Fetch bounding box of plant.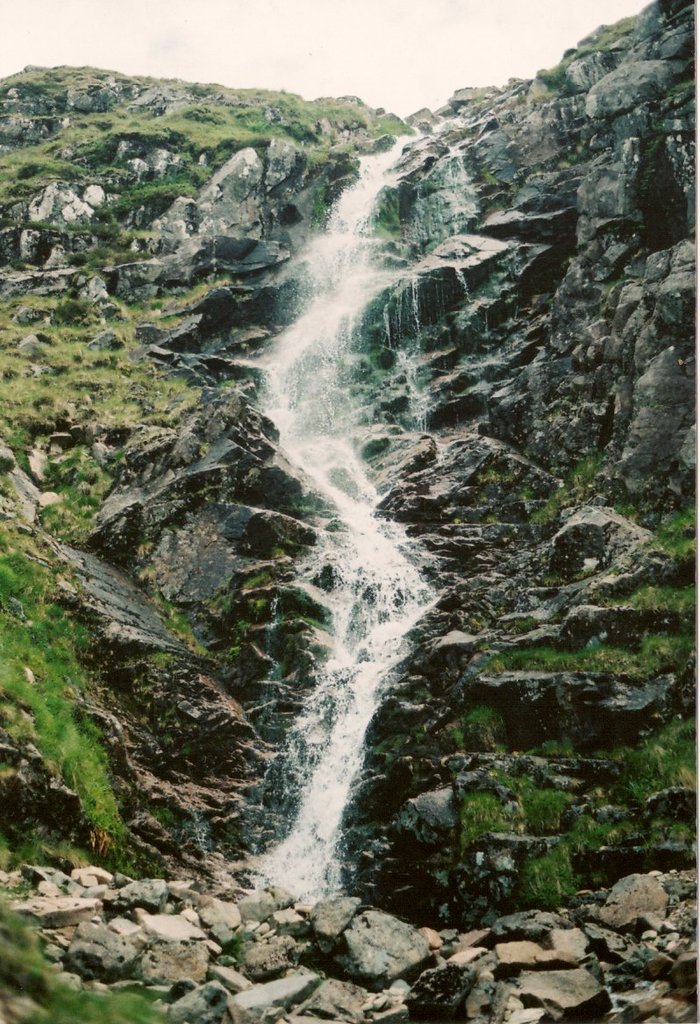
Bbox: bbox(537, 16, 617, 82).
